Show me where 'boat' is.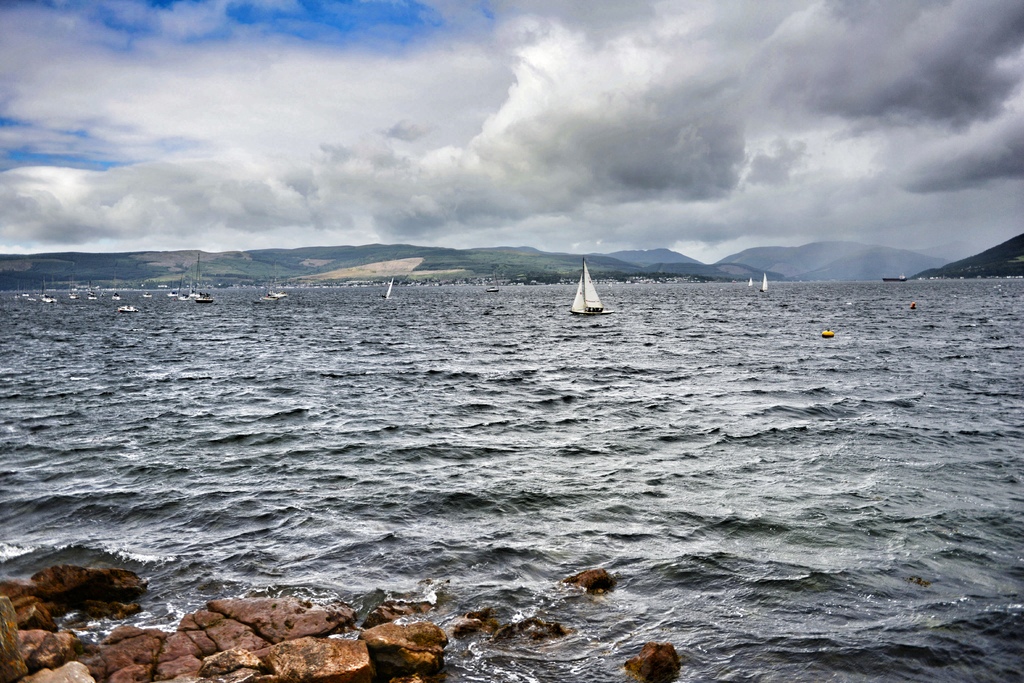
'boat' is at <bbox>175, 289, 191, 300</bbox>.
